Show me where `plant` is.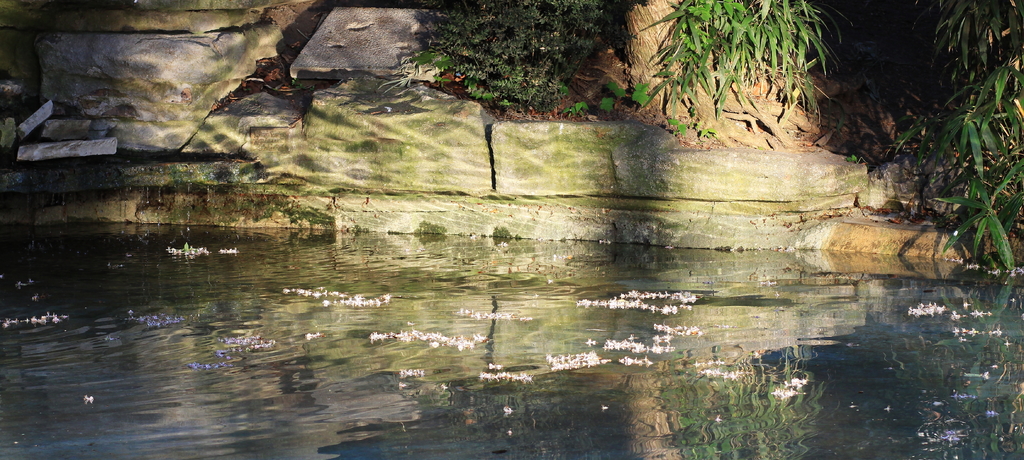
`plant` is at [left=845, top=151, right=860, bottom=164].
